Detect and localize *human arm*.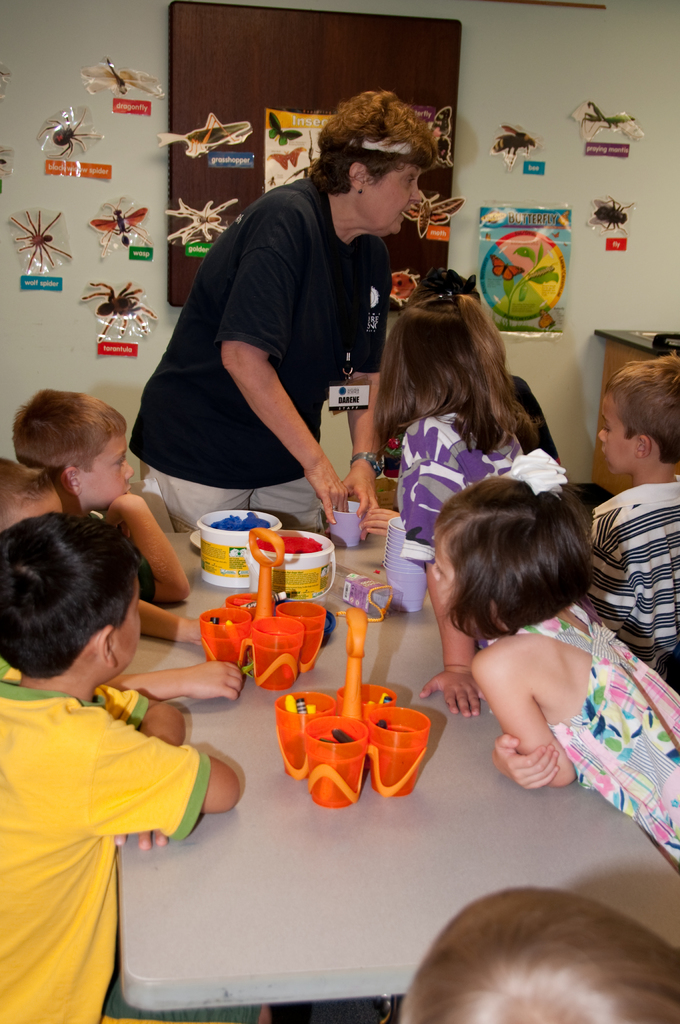
Localized at bbox=[482, 732, 560, 788].
